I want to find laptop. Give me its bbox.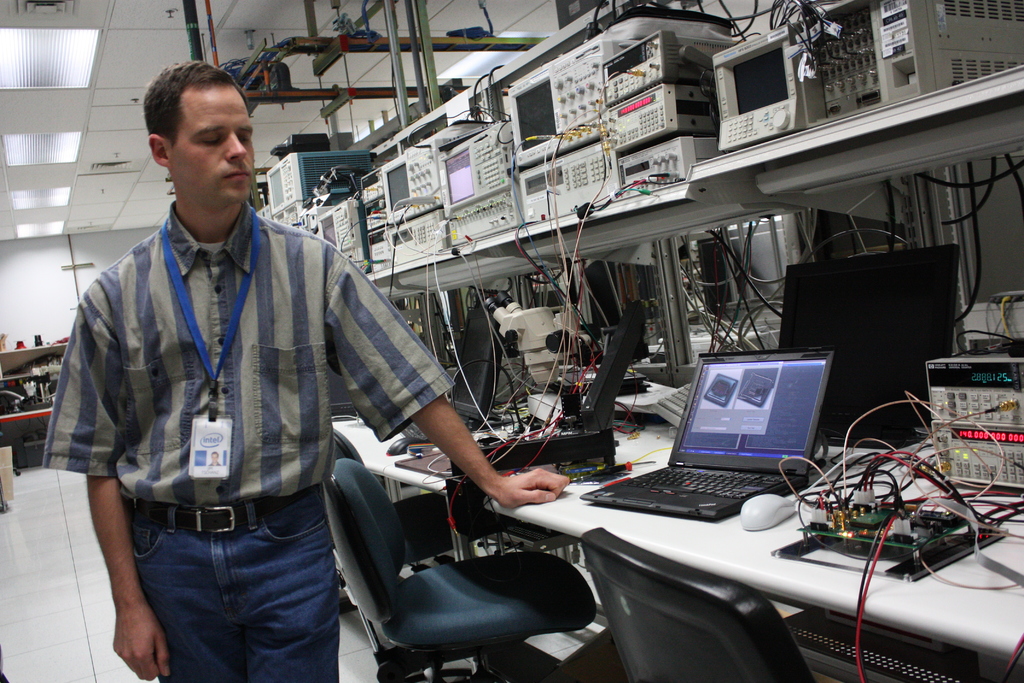
<bbox>580, 349, 834, 520</bbox>.
